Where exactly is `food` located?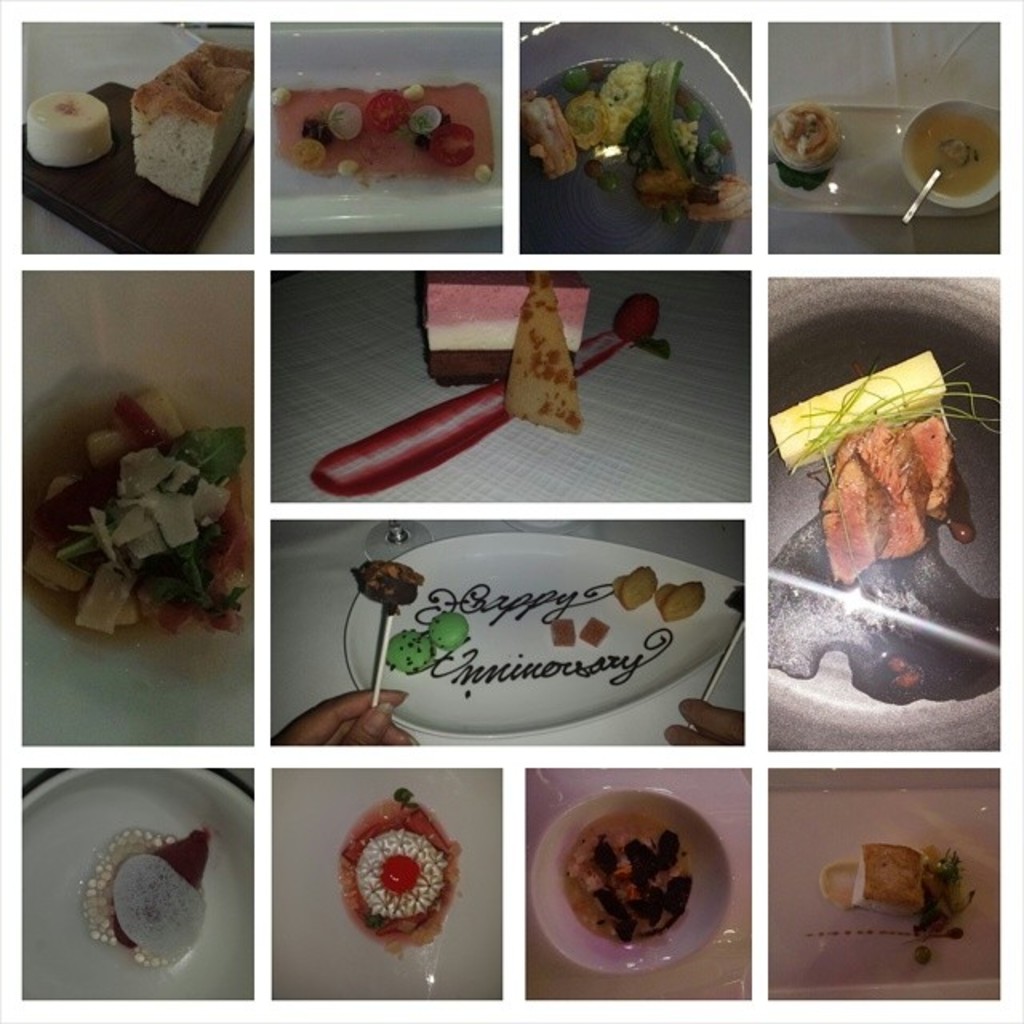
Its bounding box is (left=619, top=563, right=661, bottom=611).
